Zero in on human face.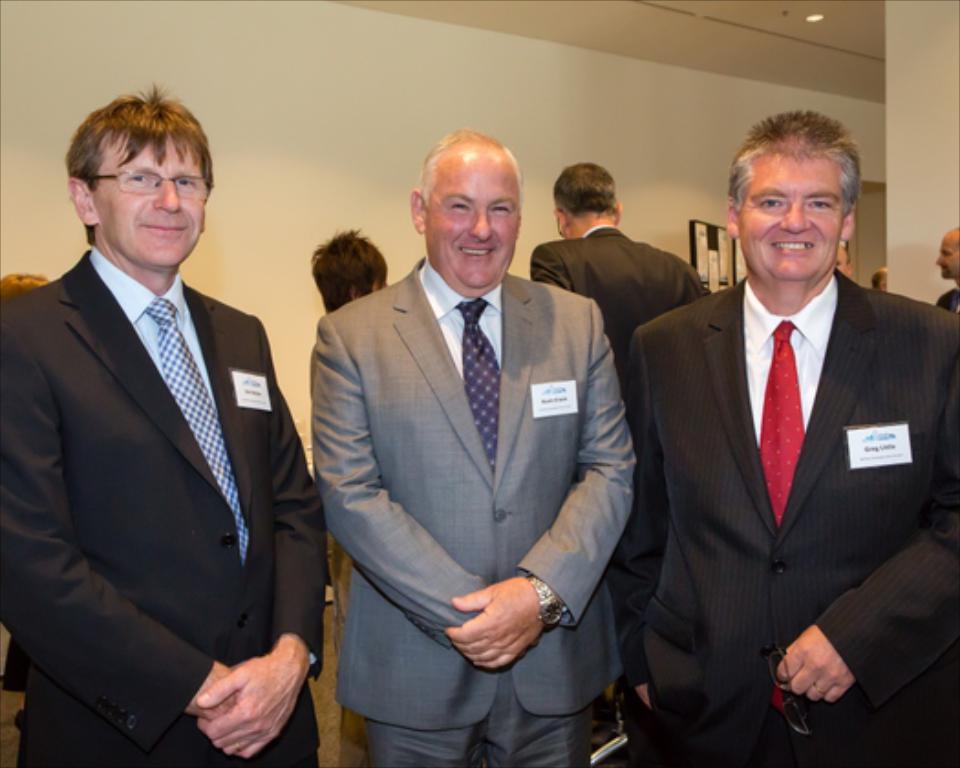
Zeroed in: 741 154 843 283.
